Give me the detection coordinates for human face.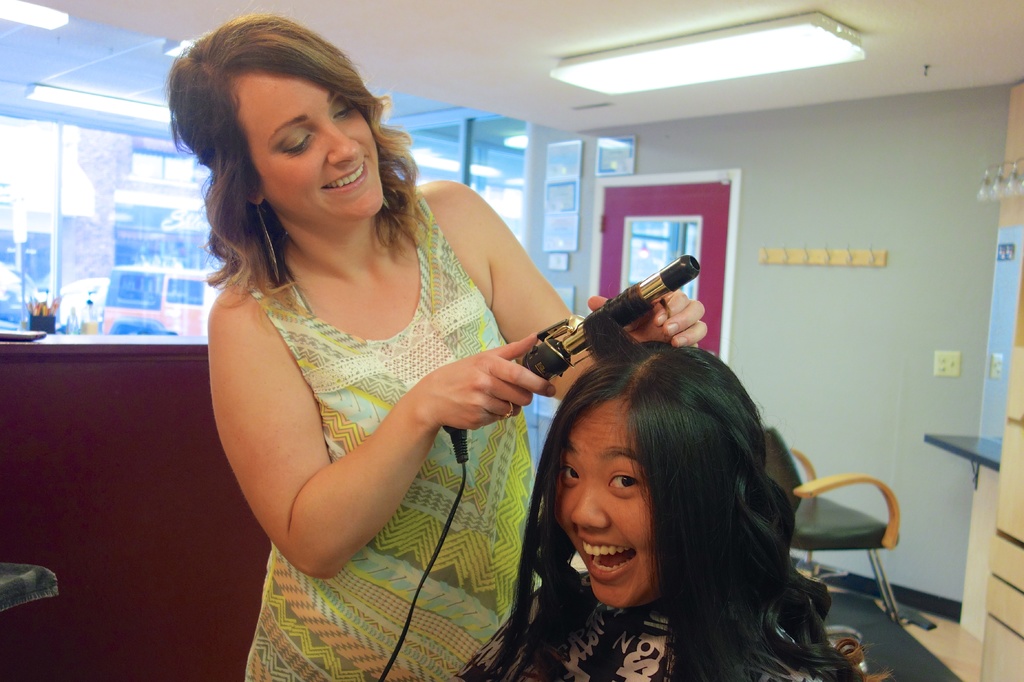
bbox(234, 71, 387, 215).
